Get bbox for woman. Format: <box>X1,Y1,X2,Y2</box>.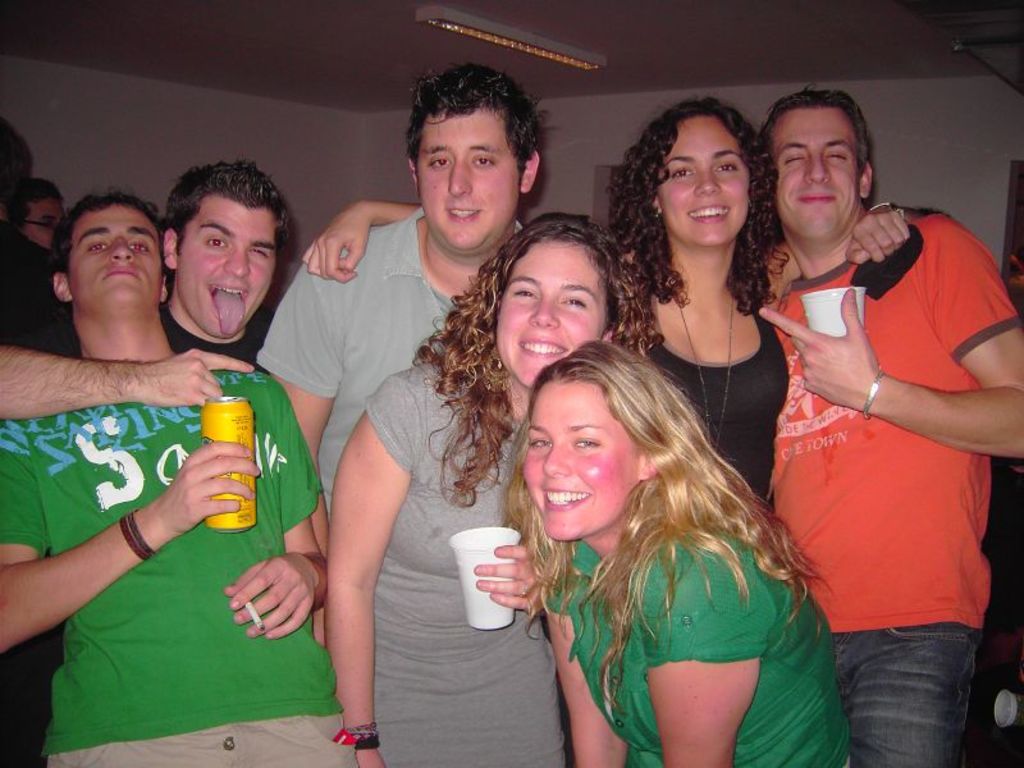
<box>504,339,854,759</box>.
